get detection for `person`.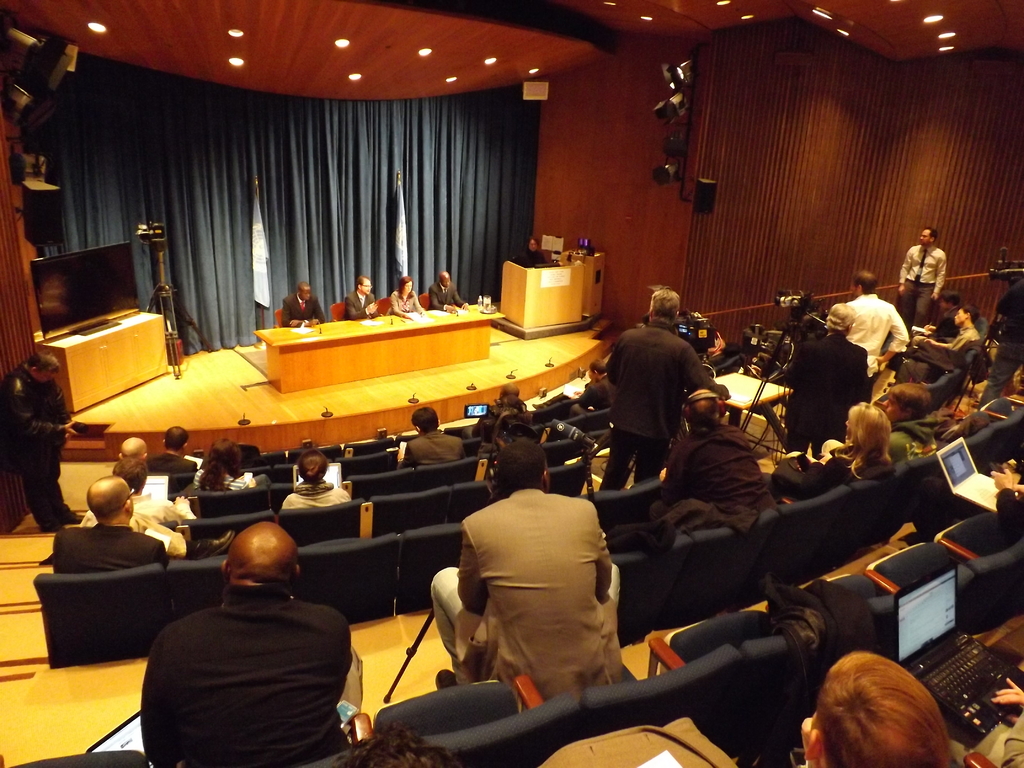
Detection: Rect(282, 281, 326, 327).
